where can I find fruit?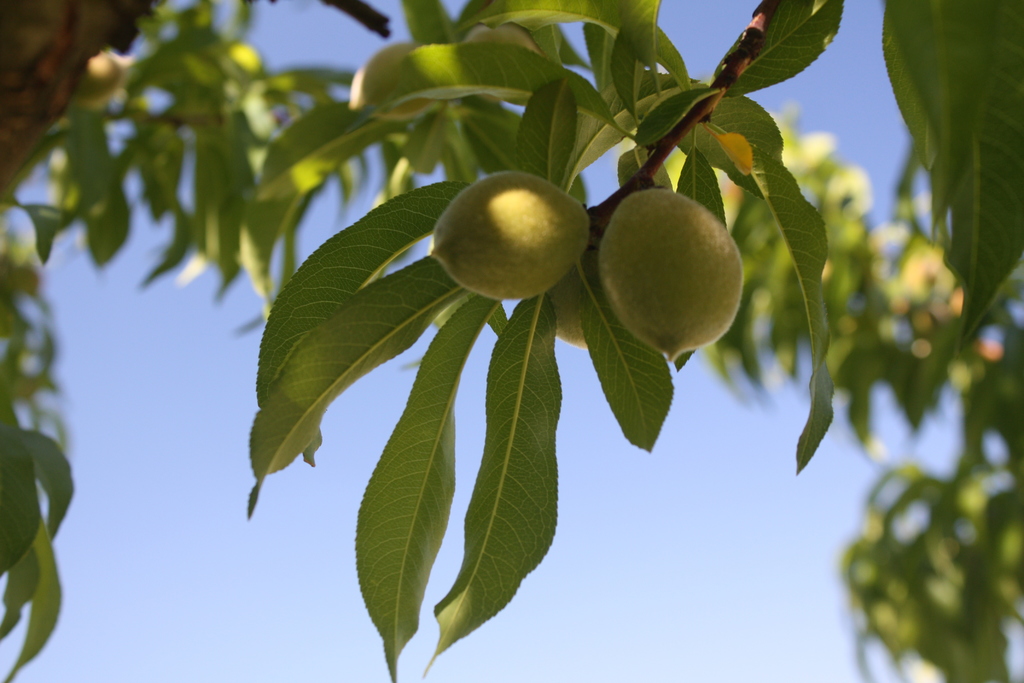
You can find it at [429, 168, 594, 304].
